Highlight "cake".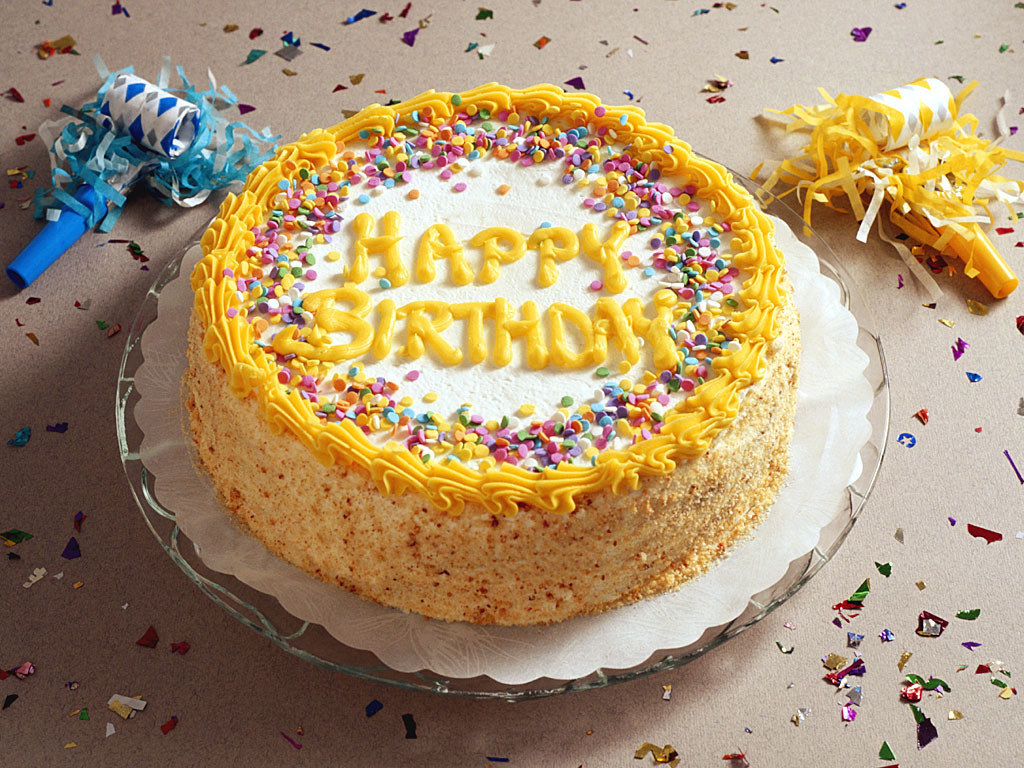
Highlighted region: bbox(181, 81, 793, 626).
